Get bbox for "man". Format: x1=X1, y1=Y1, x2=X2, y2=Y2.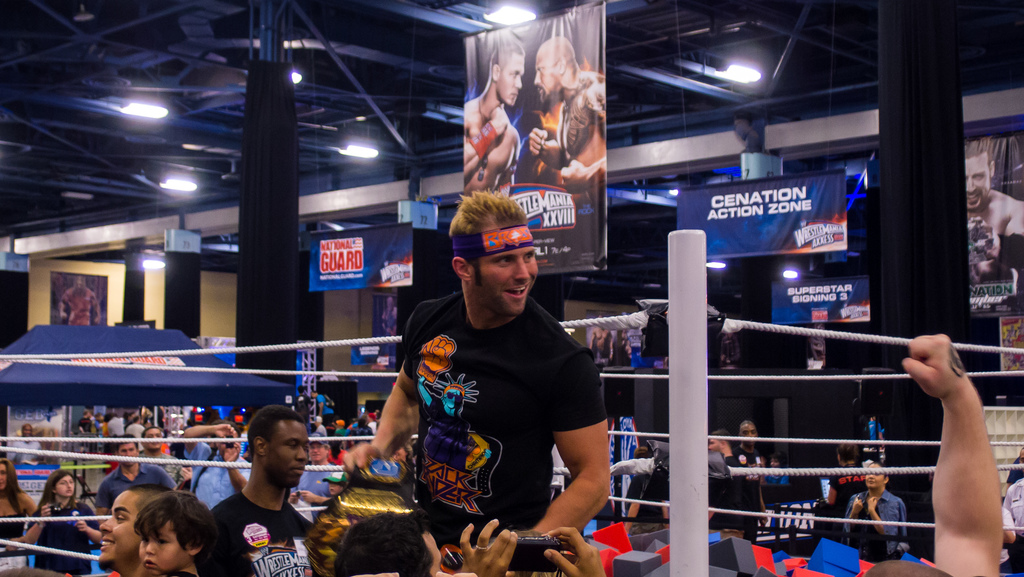
x1=93, y1=481, x2=166, y2=576.
